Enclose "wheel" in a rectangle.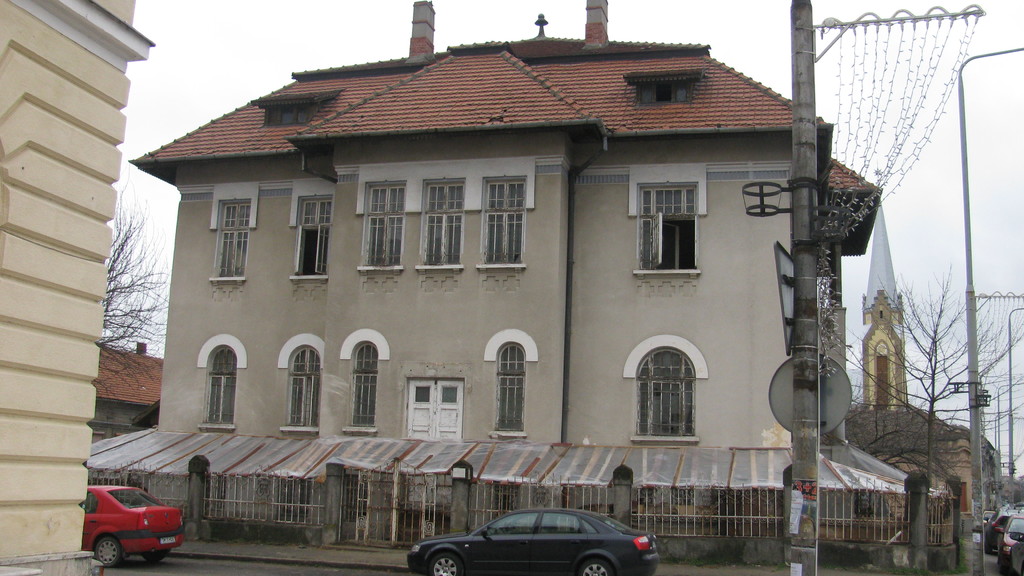
select_region(582, 553, 610, 575).
